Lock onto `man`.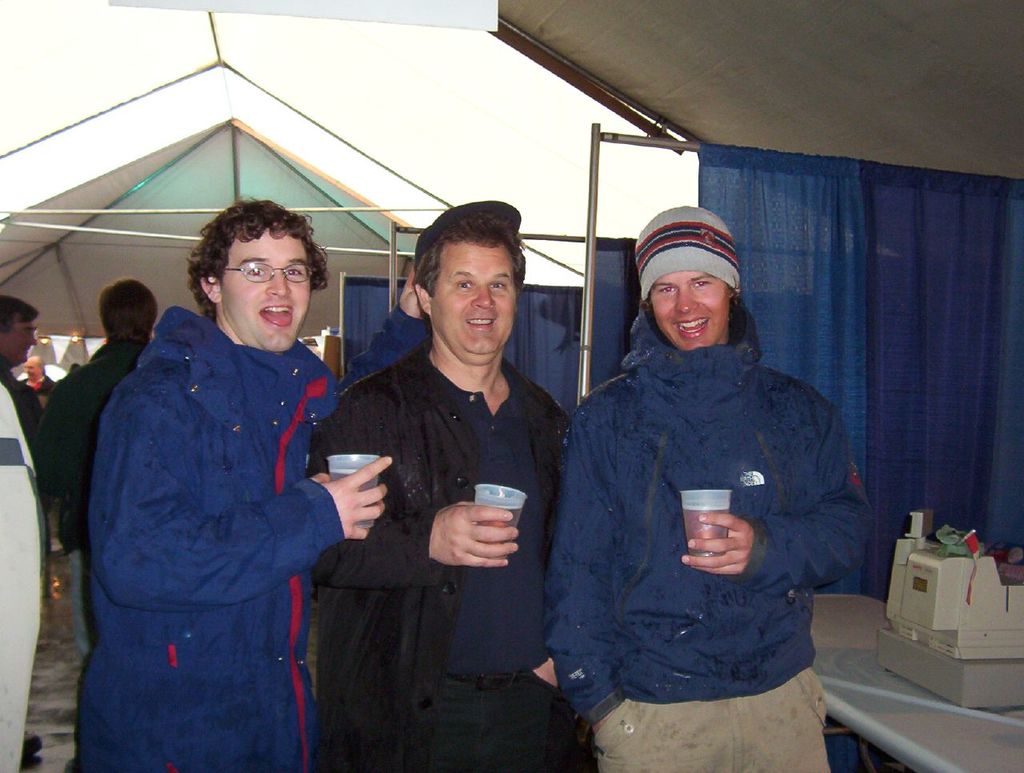
Locked: box(298, 193, 589, 772).
